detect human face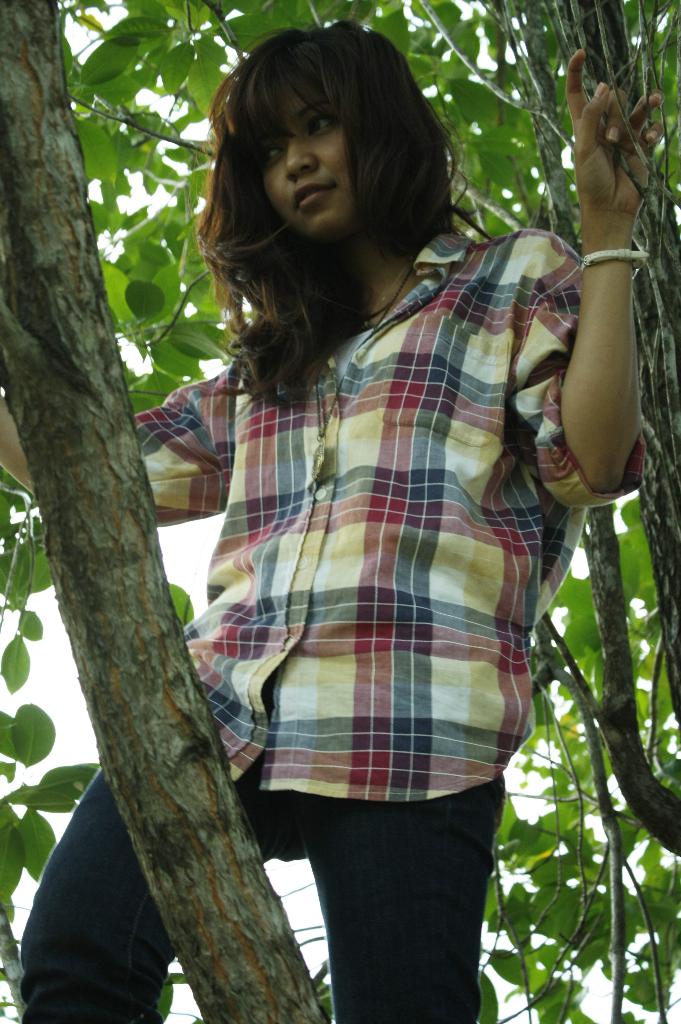
<box>257,94,366,232</box>
